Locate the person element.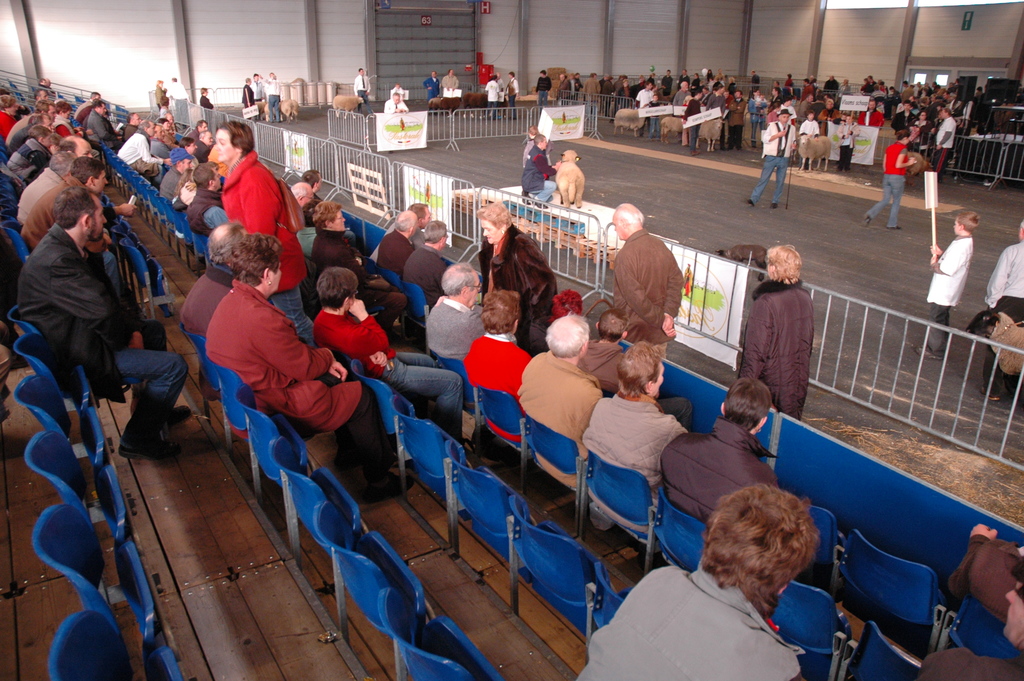
Element bbox: {"left": 583, "top": 345, "right": 688, "bottom": 502}.
